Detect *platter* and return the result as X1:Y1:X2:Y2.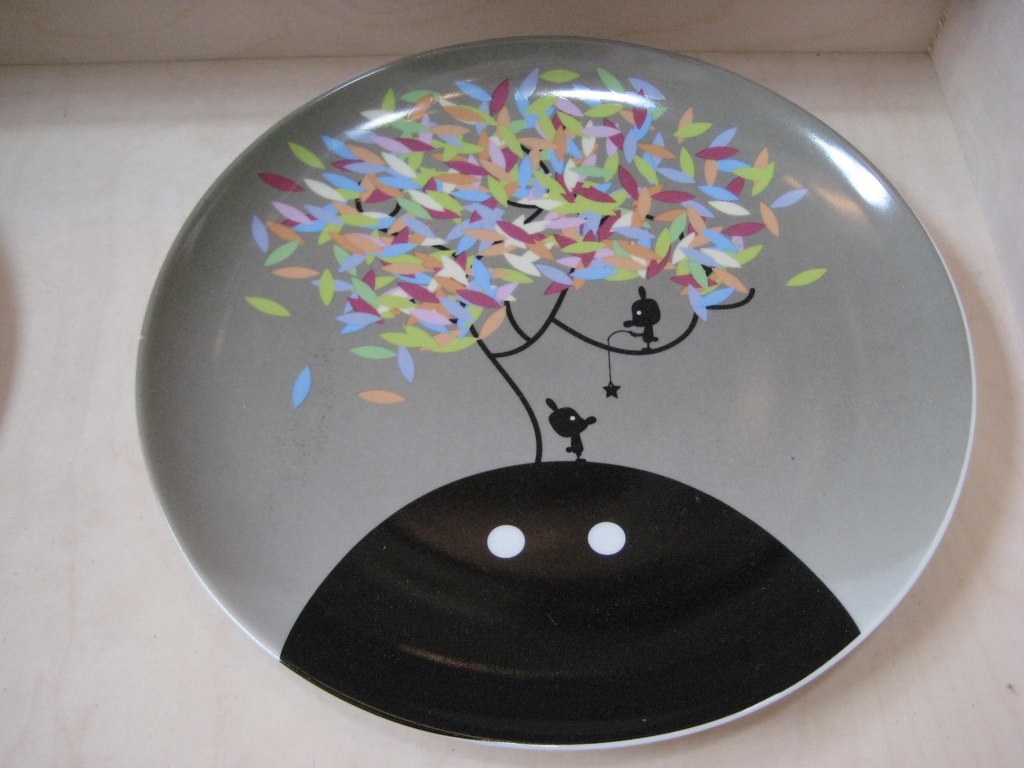
134:37:973:746.
